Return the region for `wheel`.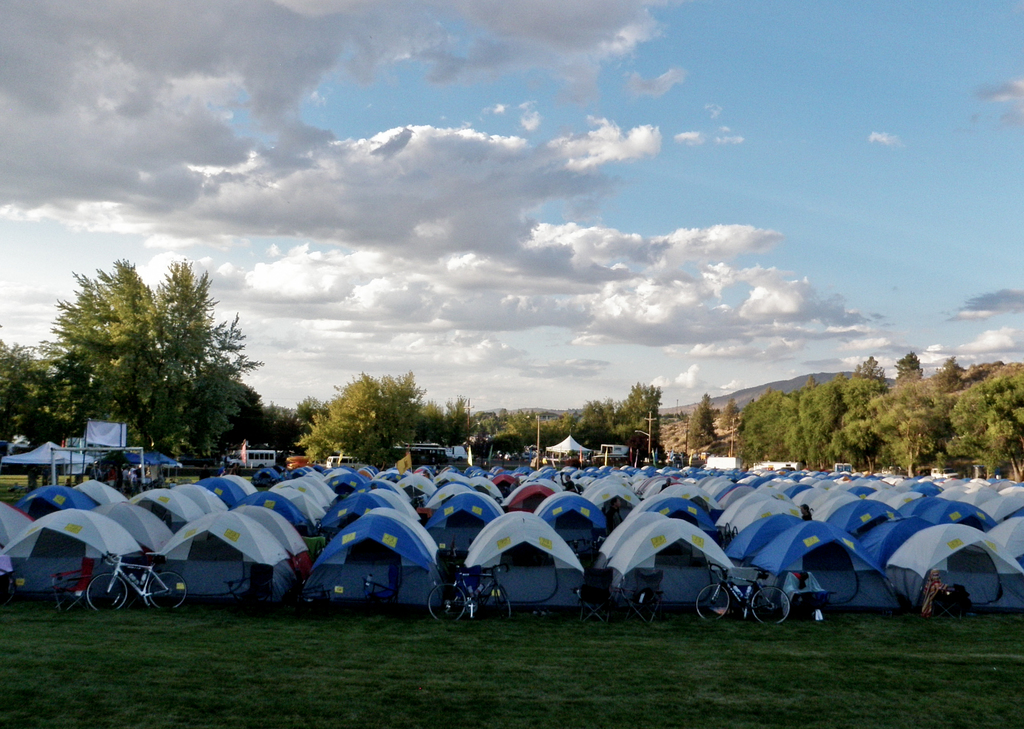
[x1=753, y1=585, x2=791, y2=624].
